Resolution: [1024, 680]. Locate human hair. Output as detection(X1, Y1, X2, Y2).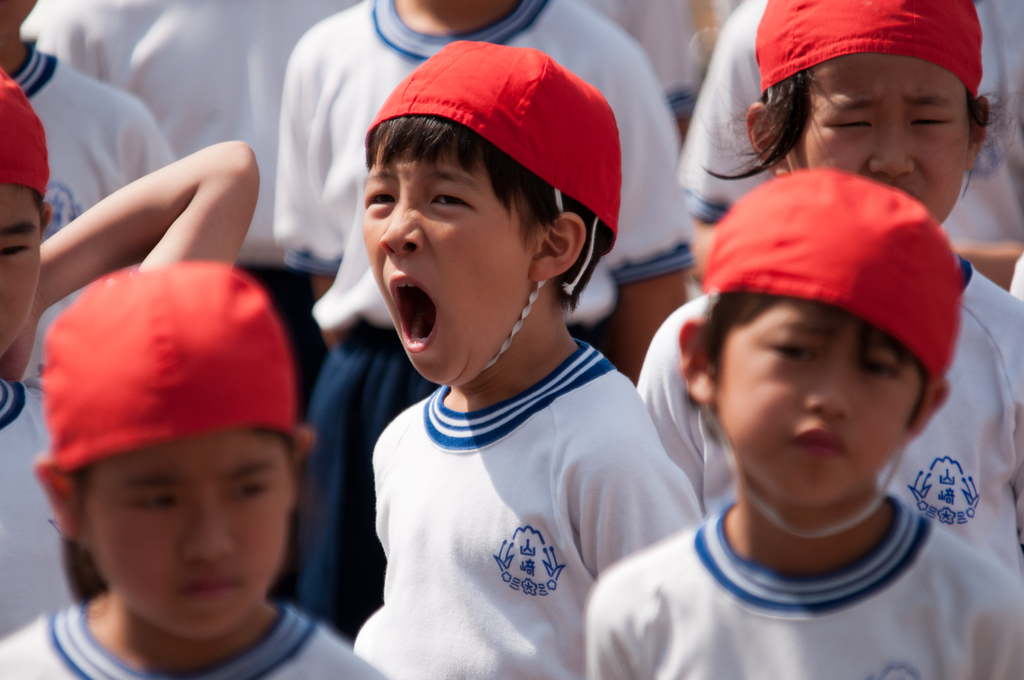
detection(705, 286, 920, 419).
